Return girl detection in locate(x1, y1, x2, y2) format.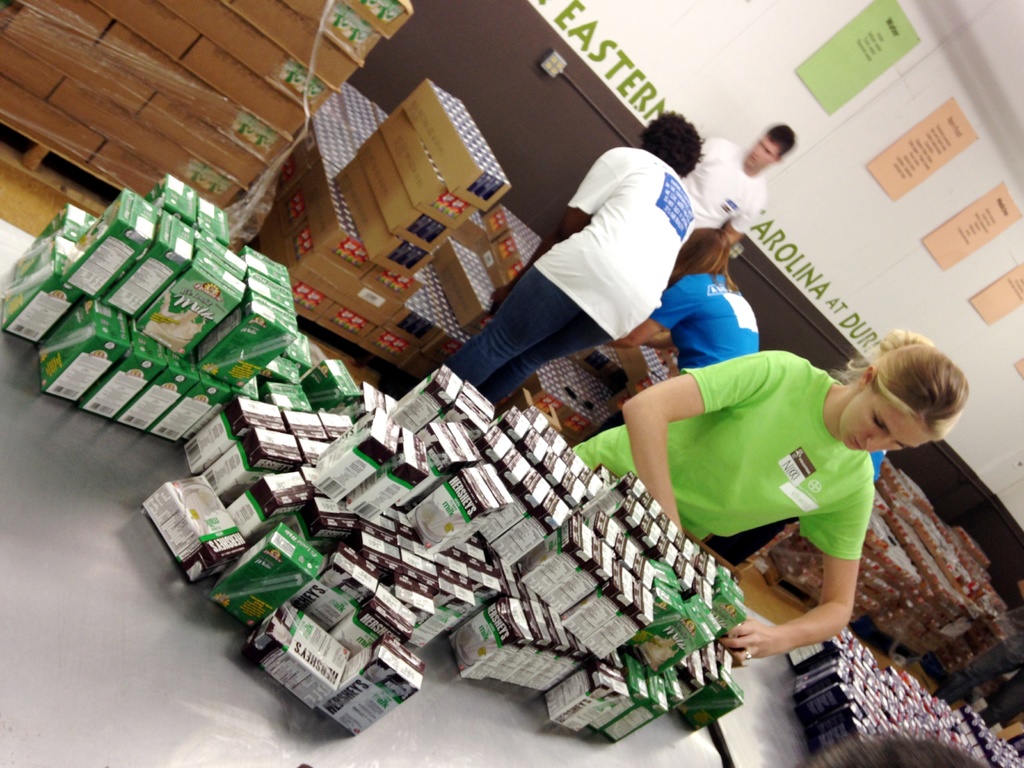
locate(568, 326, 972, 675).
